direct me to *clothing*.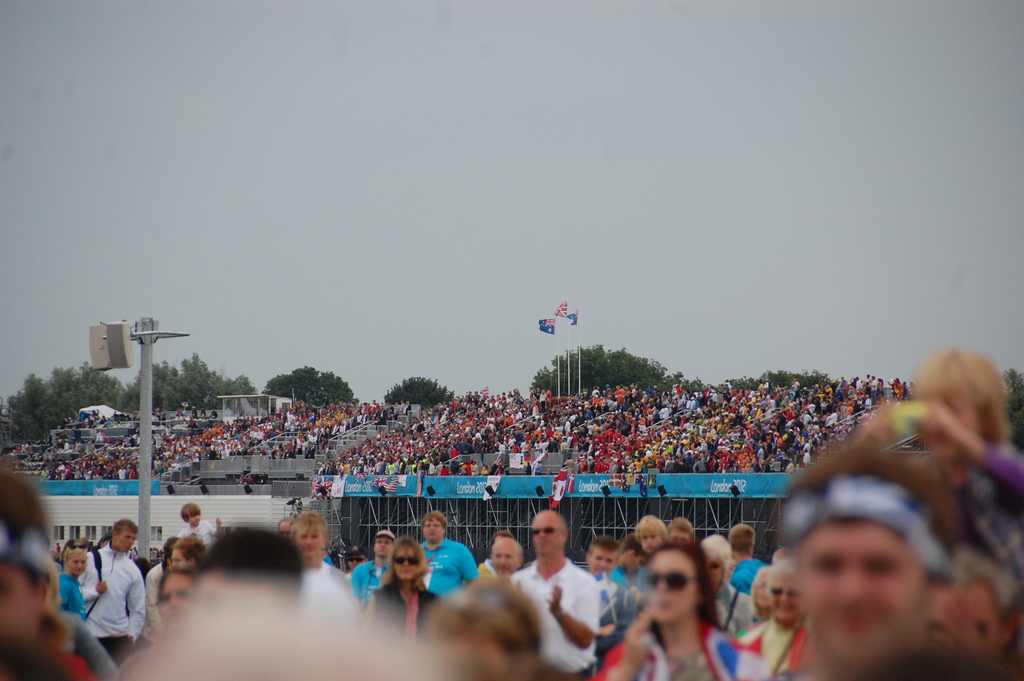
Direction: bbox=[13, 451, 22, 469].
